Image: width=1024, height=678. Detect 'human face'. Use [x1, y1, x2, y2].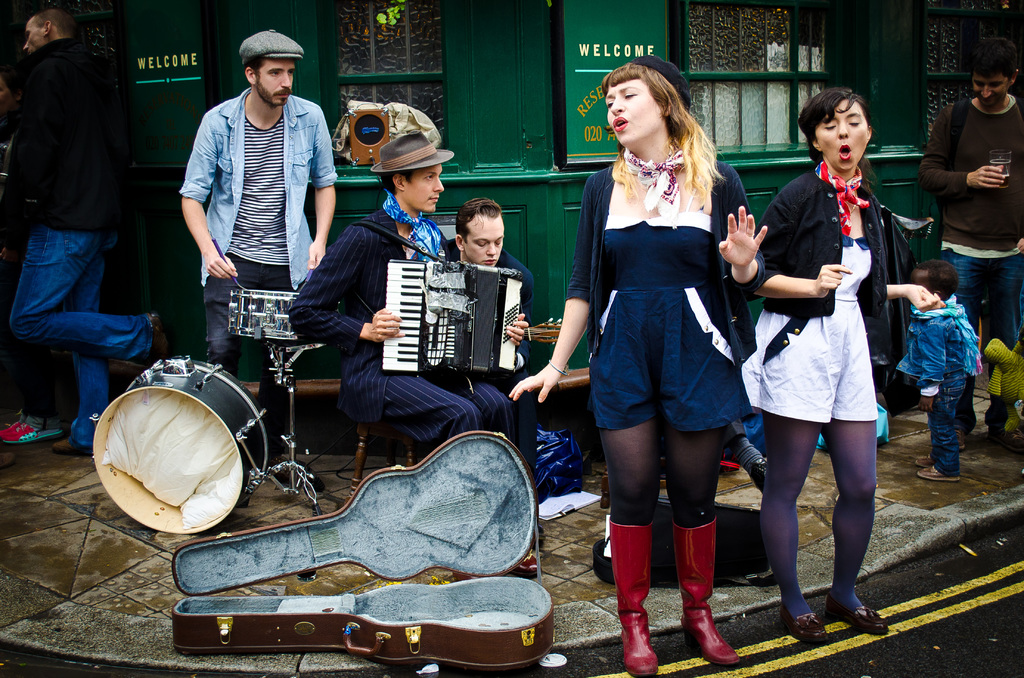
[605, 81, 660, 145].
